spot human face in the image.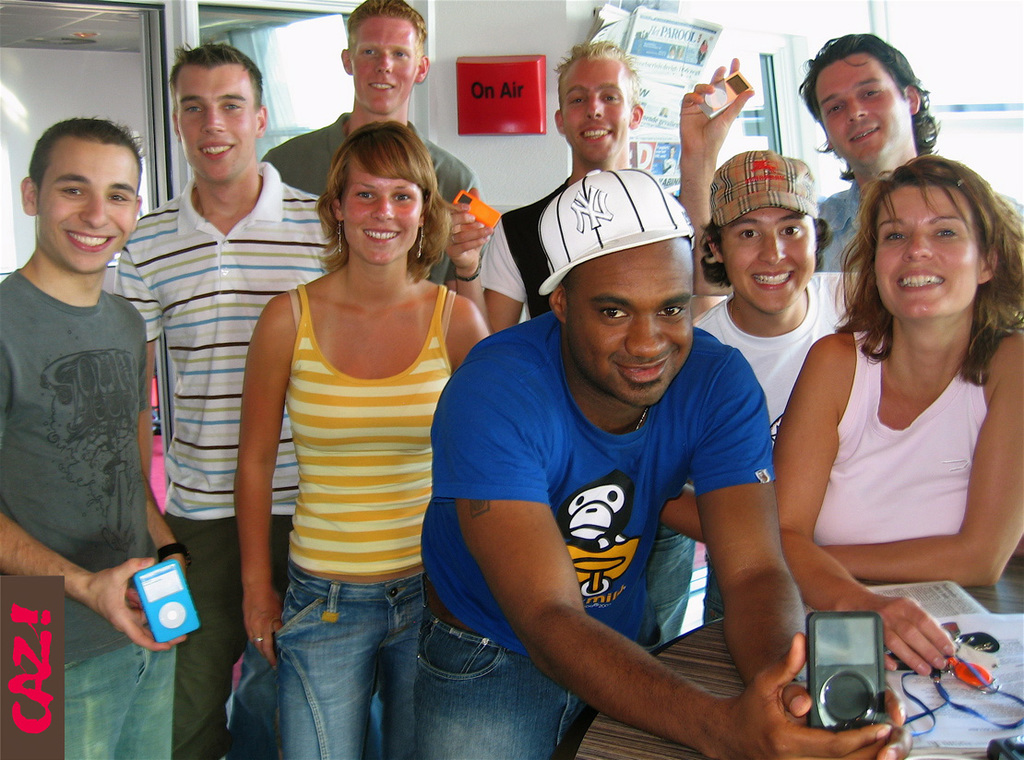
human face found at 339:146:424:266.
